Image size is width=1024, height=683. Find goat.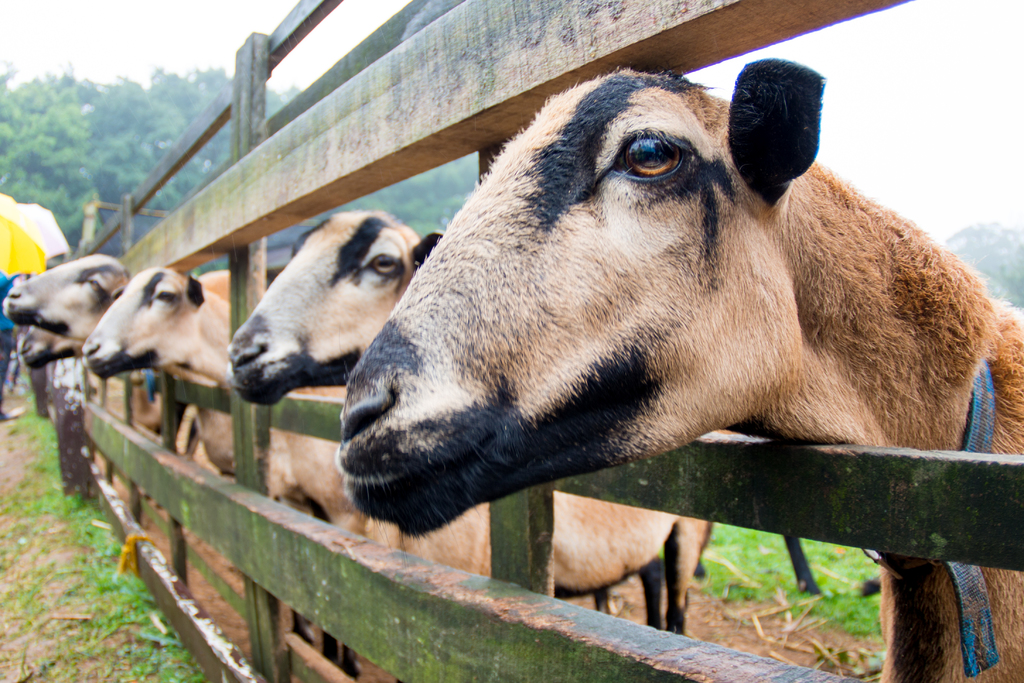
box(223, 210, 717, 682).
